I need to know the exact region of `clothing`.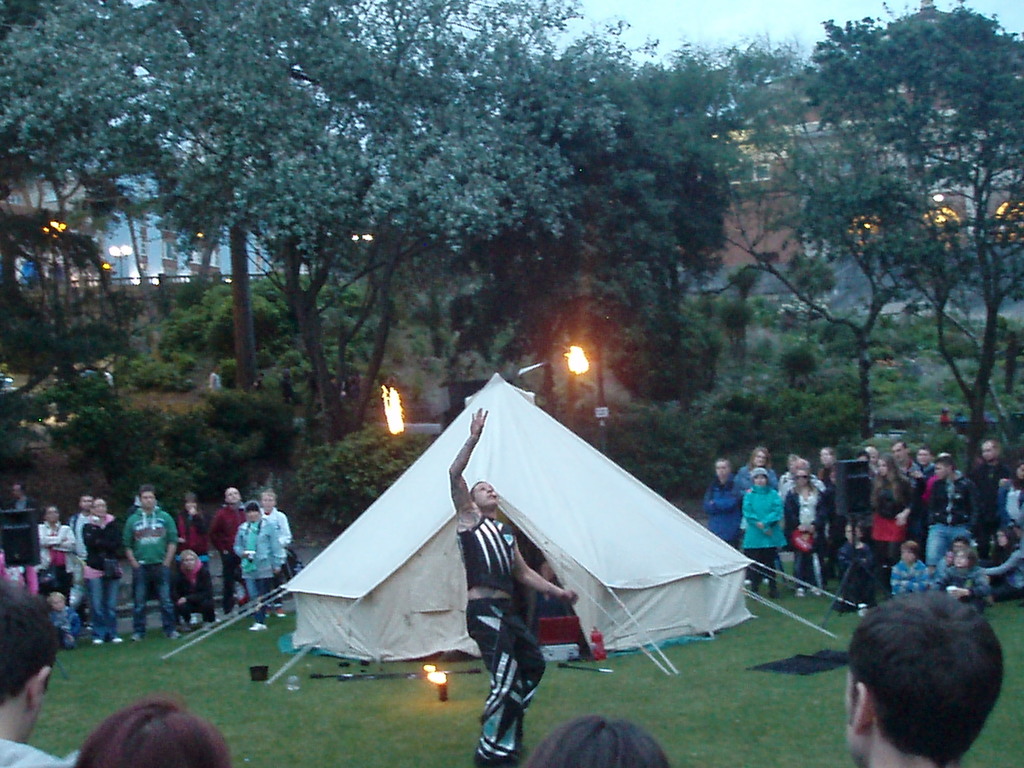
Region: {"x1": 986, "y1": 547, "x2": 1023, "y2": 601}.
